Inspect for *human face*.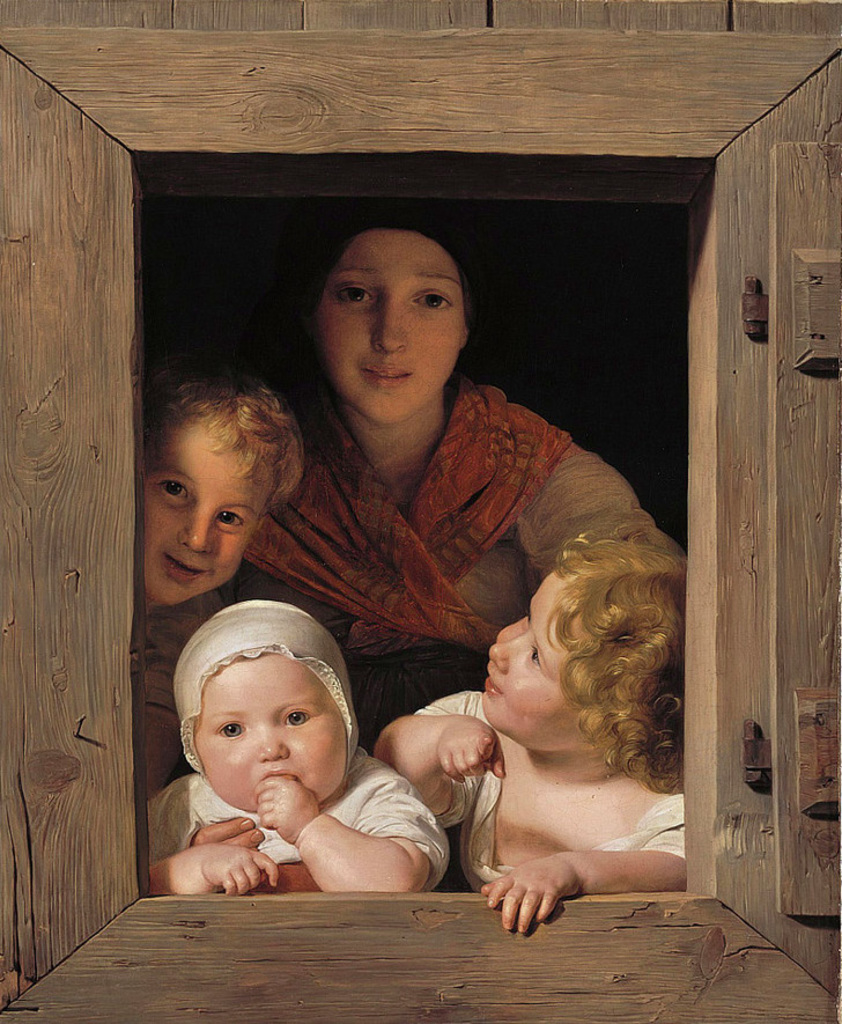
Inspection: crop(136, 433, 264, 601).
